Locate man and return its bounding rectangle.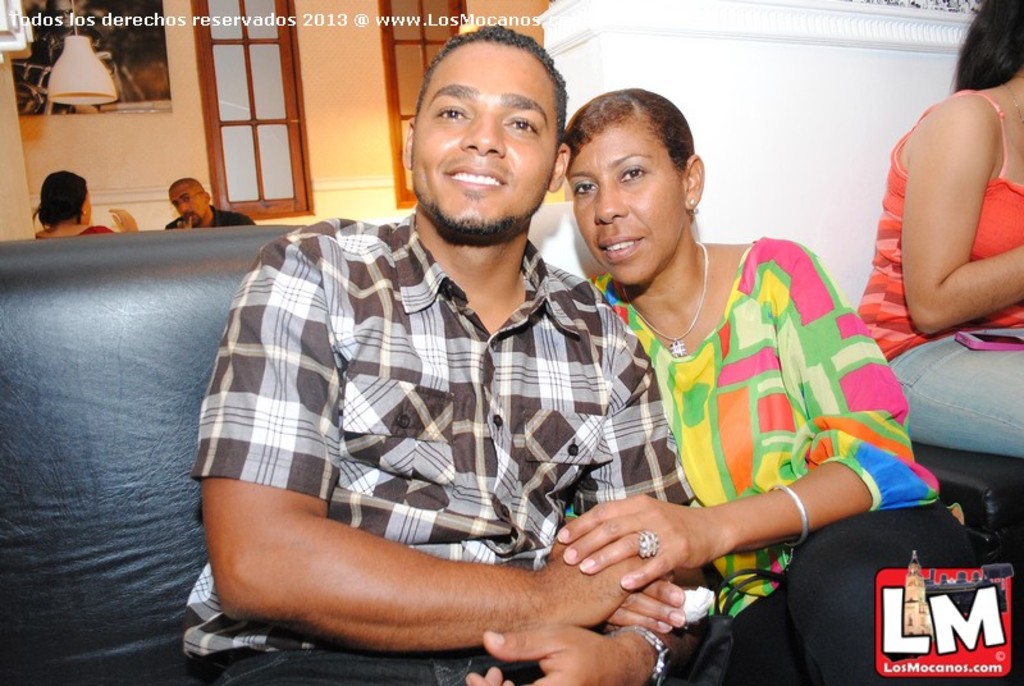
(left=154, top=178, right=253, bottom=230).
